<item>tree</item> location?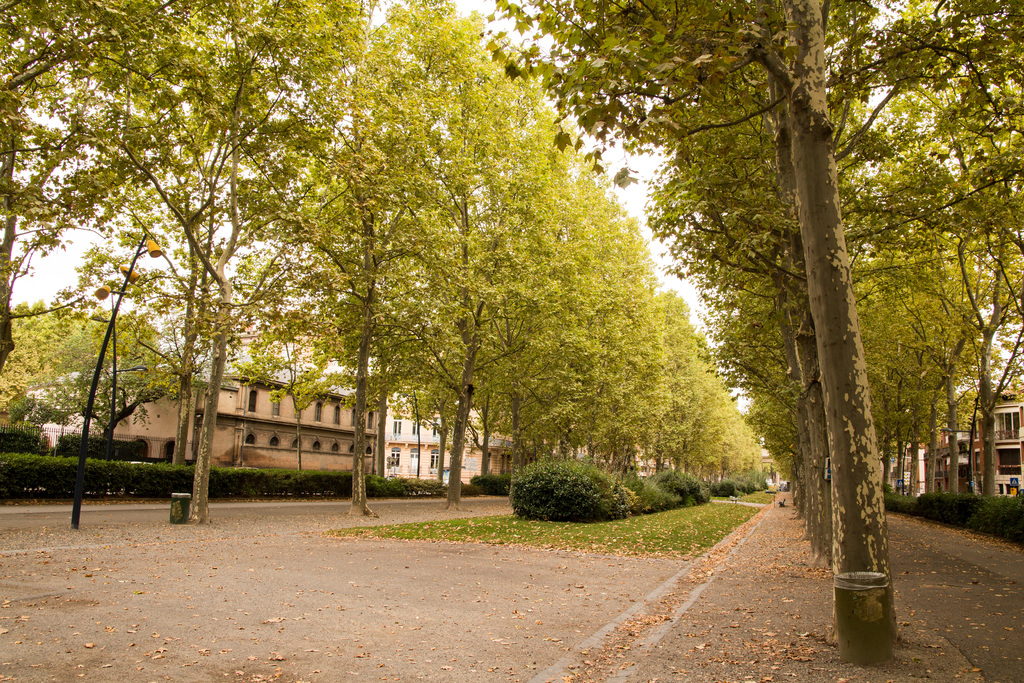
box(697, 355, 731, 486)
